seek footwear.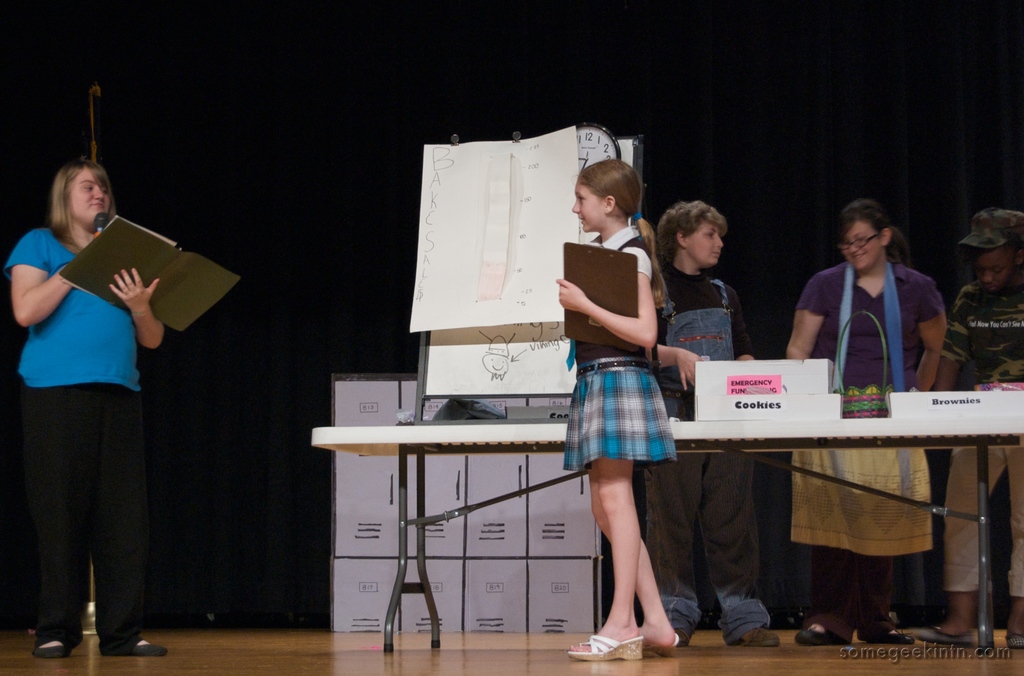
(860, 632, 911, 645).
